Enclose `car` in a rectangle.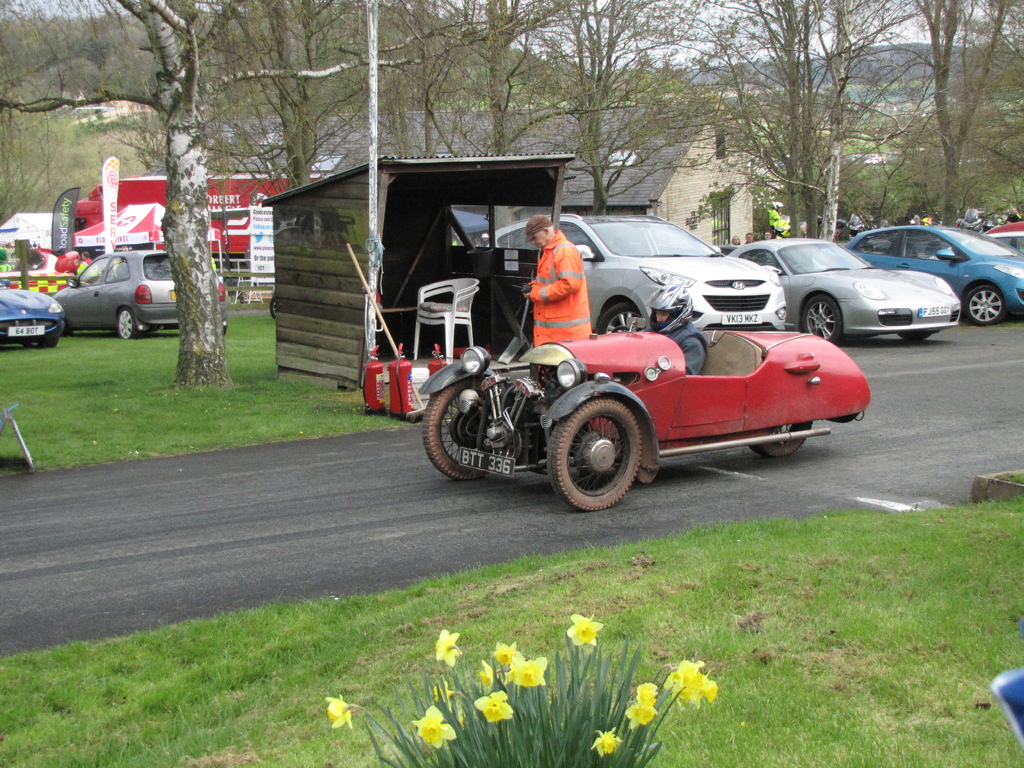
(0,277,69,348).
